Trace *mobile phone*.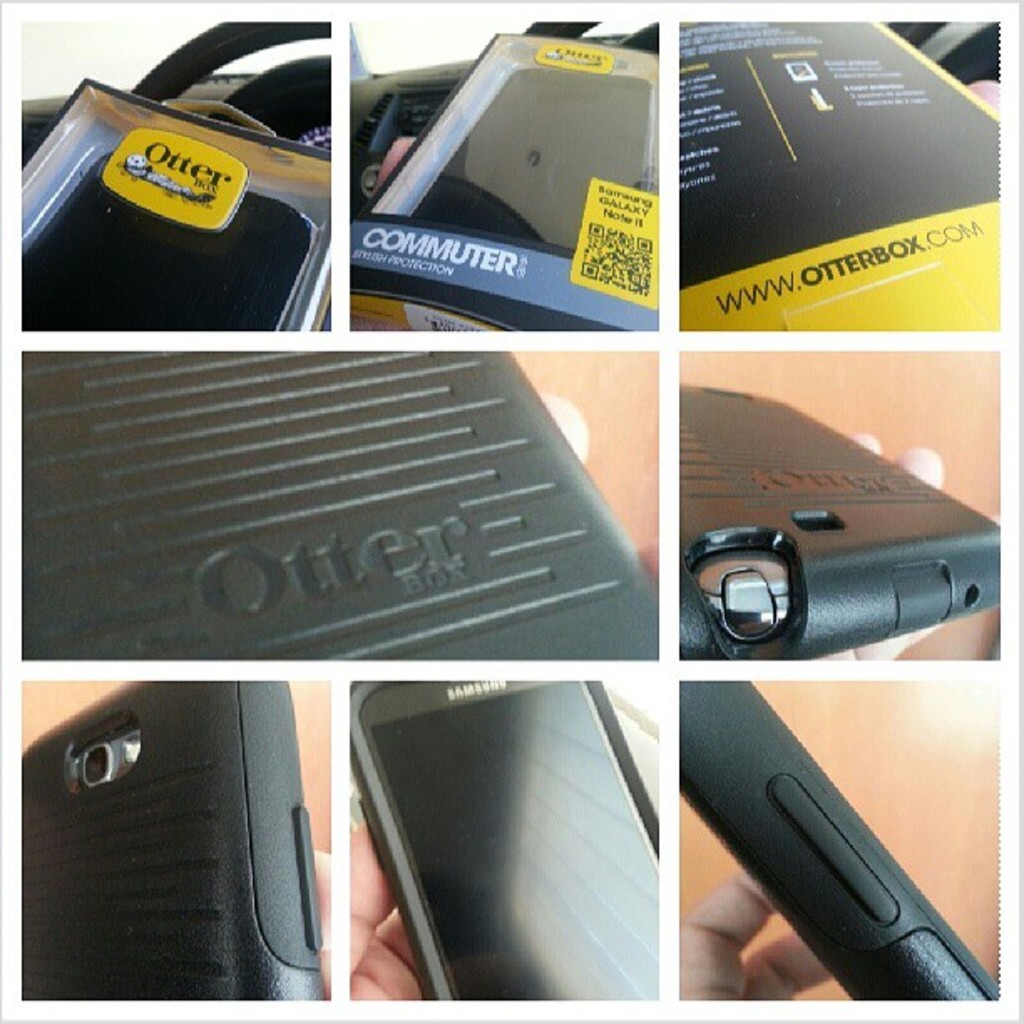
Traced to {"left": 12, "top": 119, "right": 335, "bottom": 336}.
